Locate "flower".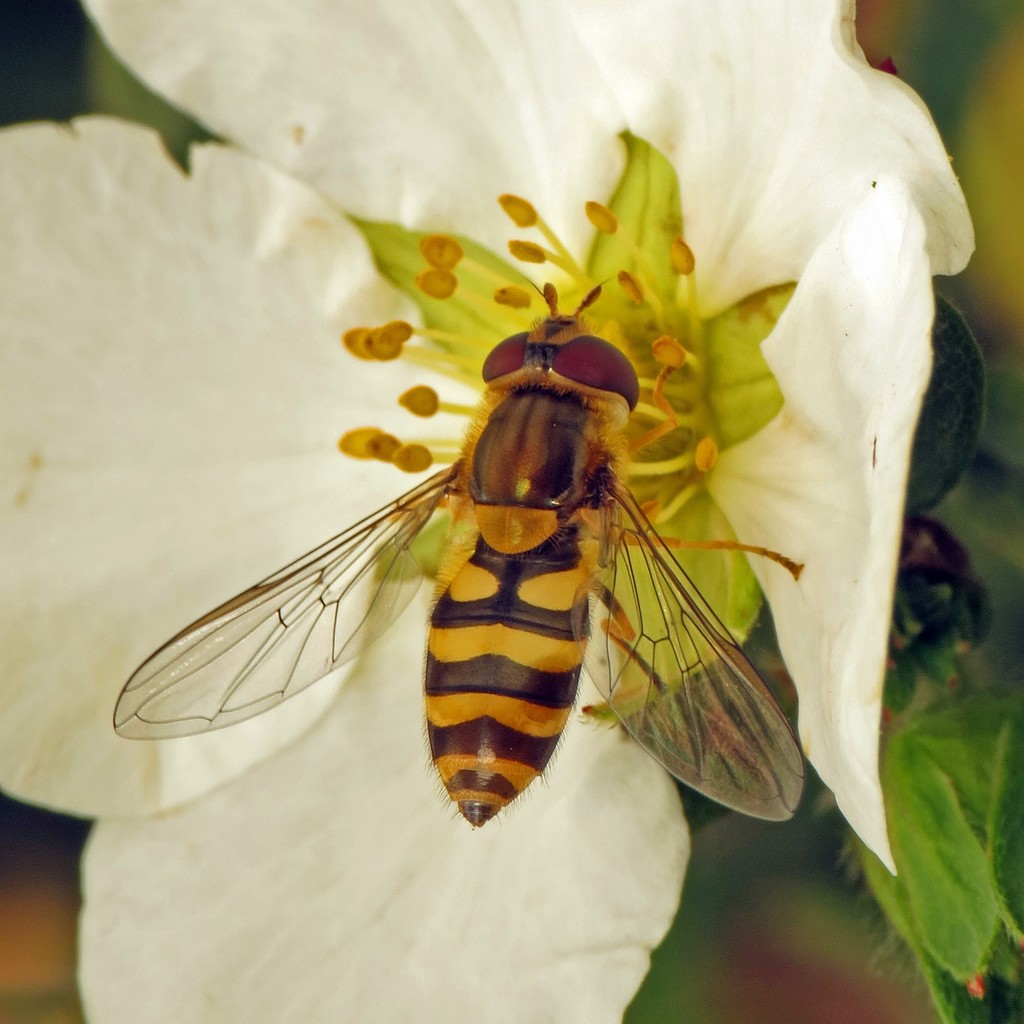
Bounding box: (0,0,1023,1023).
